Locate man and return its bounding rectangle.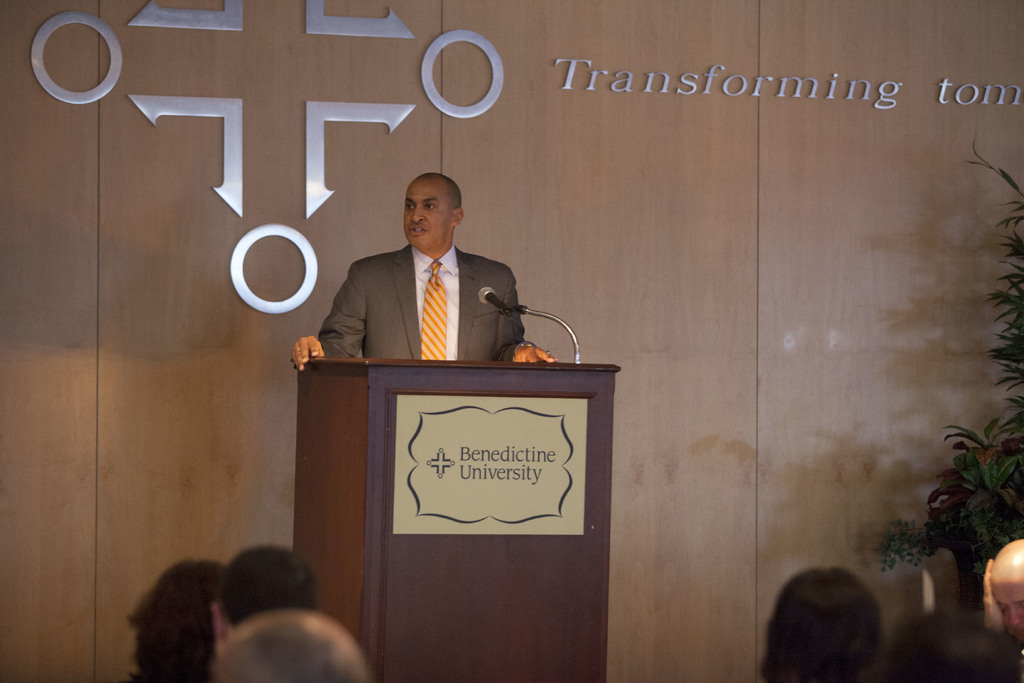
bbox=(305, 168, 550, 402).
